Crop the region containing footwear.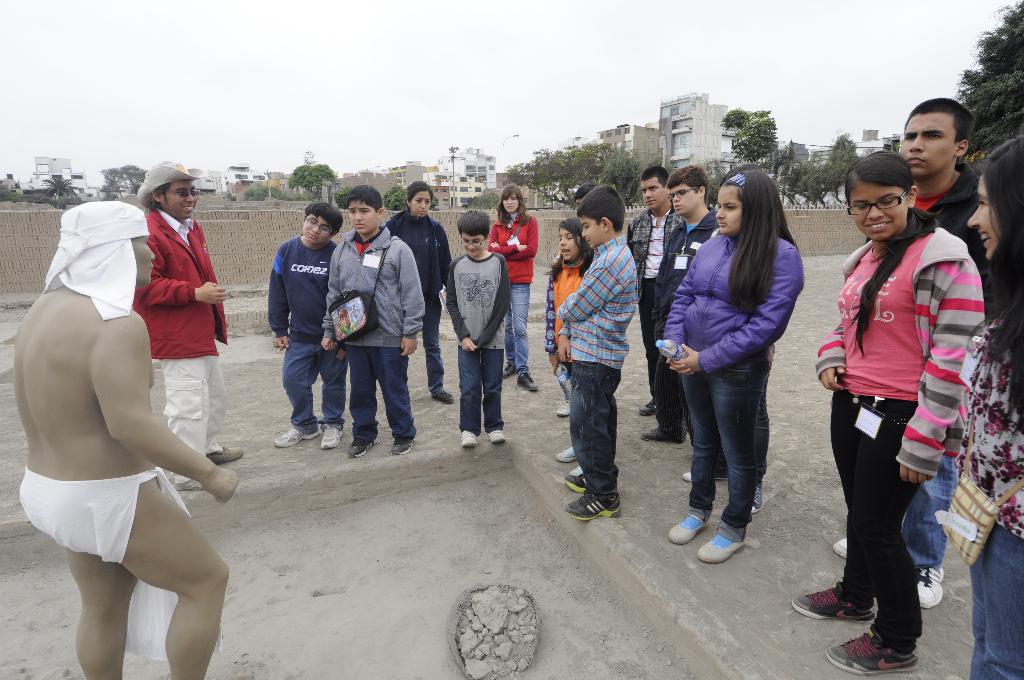
Crop region: pyautogui.locateOnScreen(317, 421, 344, 449).
